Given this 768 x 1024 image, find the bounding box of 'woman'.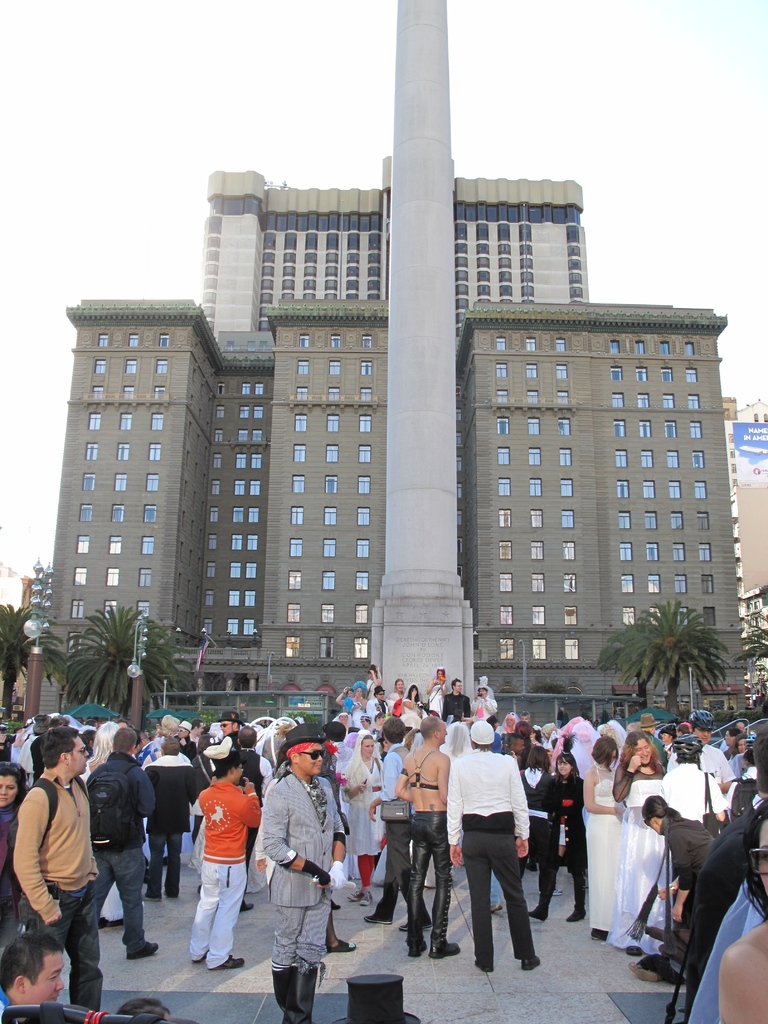
[331, 712, 352, 732].
